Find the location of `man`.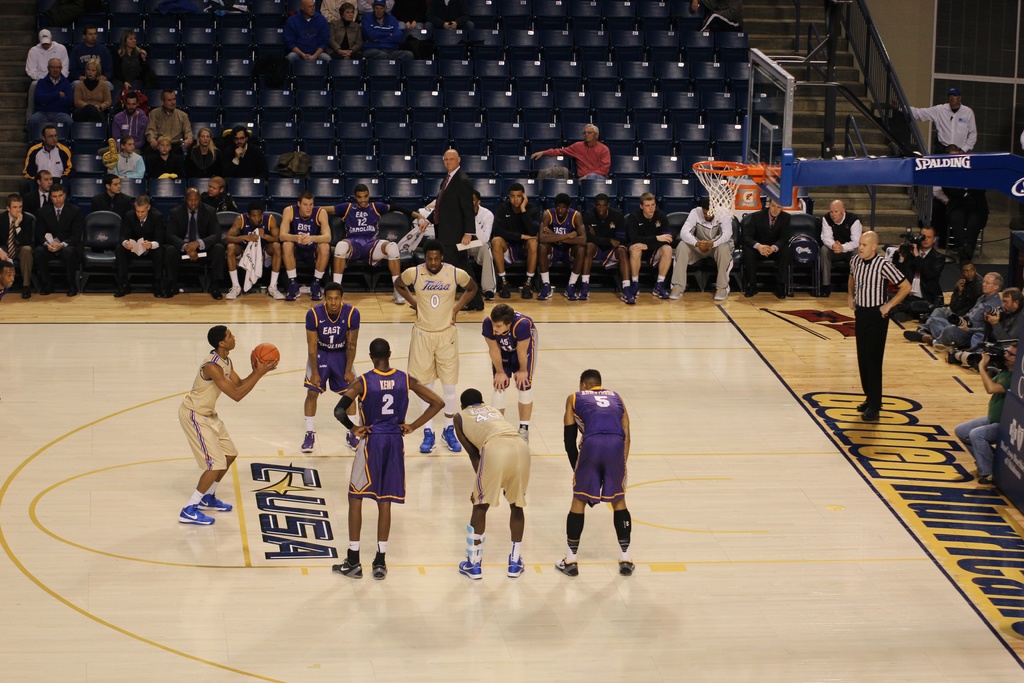
Location: (x1=921, y1=266, x2=1004, y2=362).
